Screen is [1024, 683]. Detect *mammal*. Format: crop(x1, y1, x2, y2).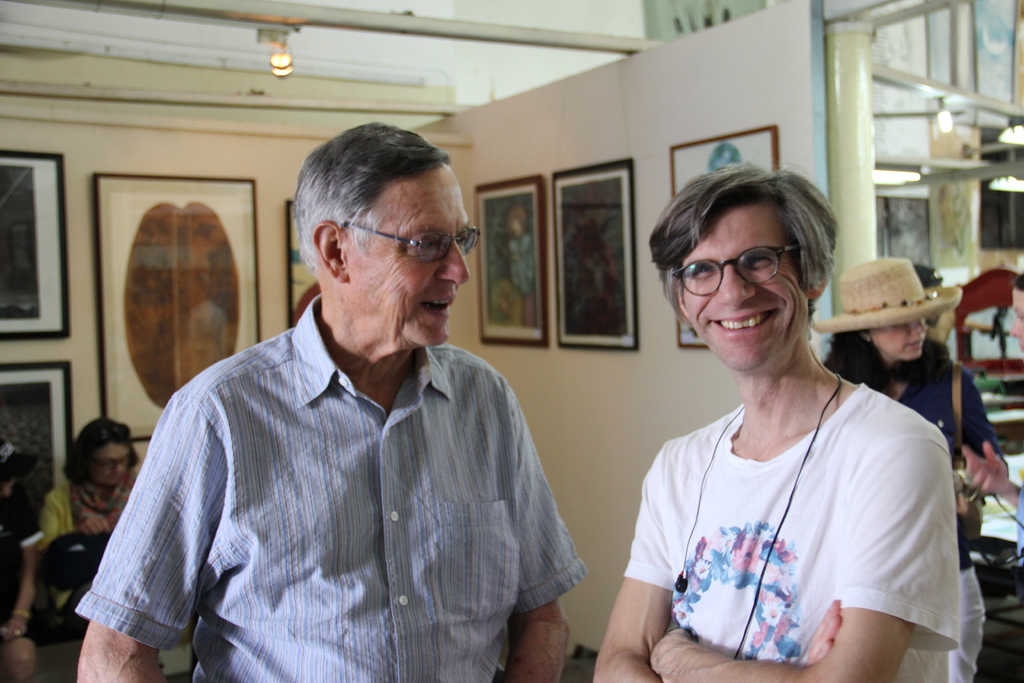
crop(1, 446, 49, 682).
